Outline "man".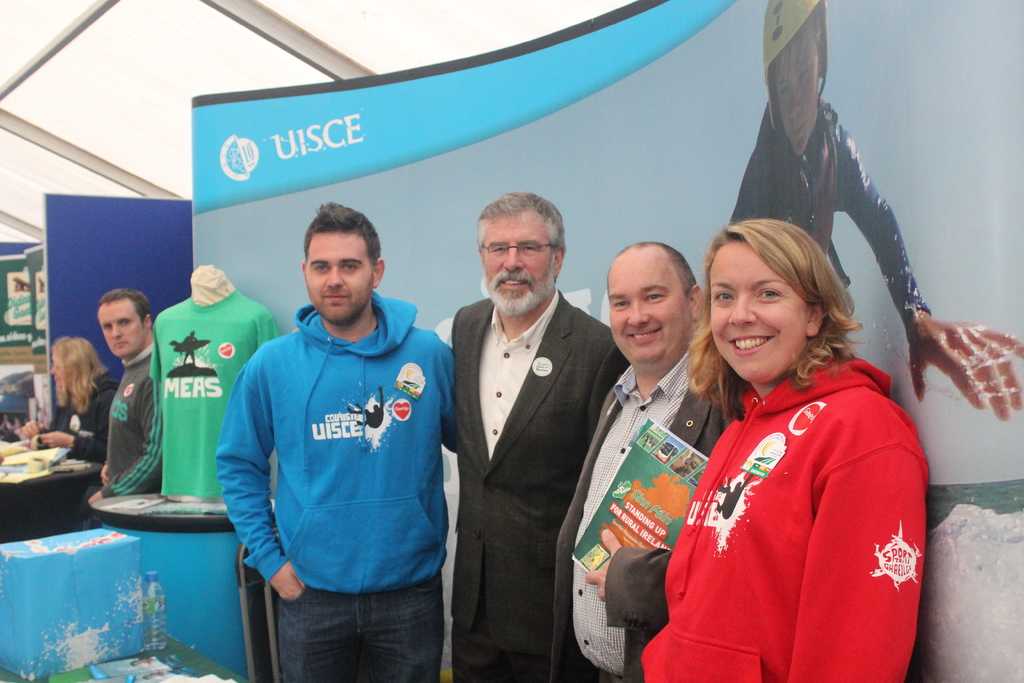
Outline: detection(215, 195, 468, 682).
